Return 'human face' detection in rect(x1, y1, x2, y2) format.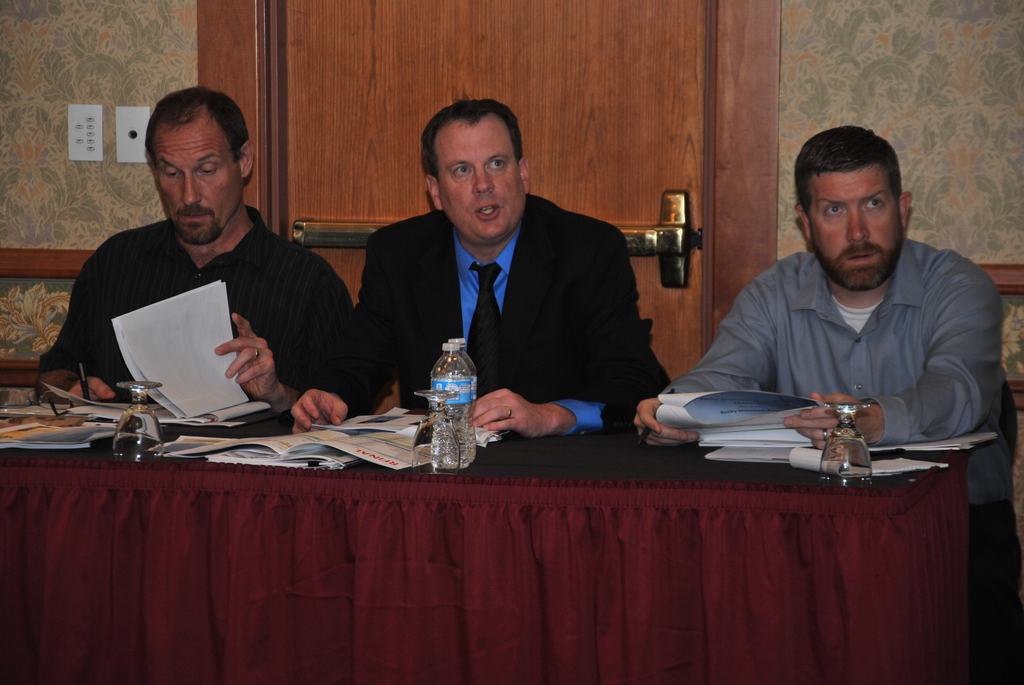
rect(802, 157, 902, 295).
